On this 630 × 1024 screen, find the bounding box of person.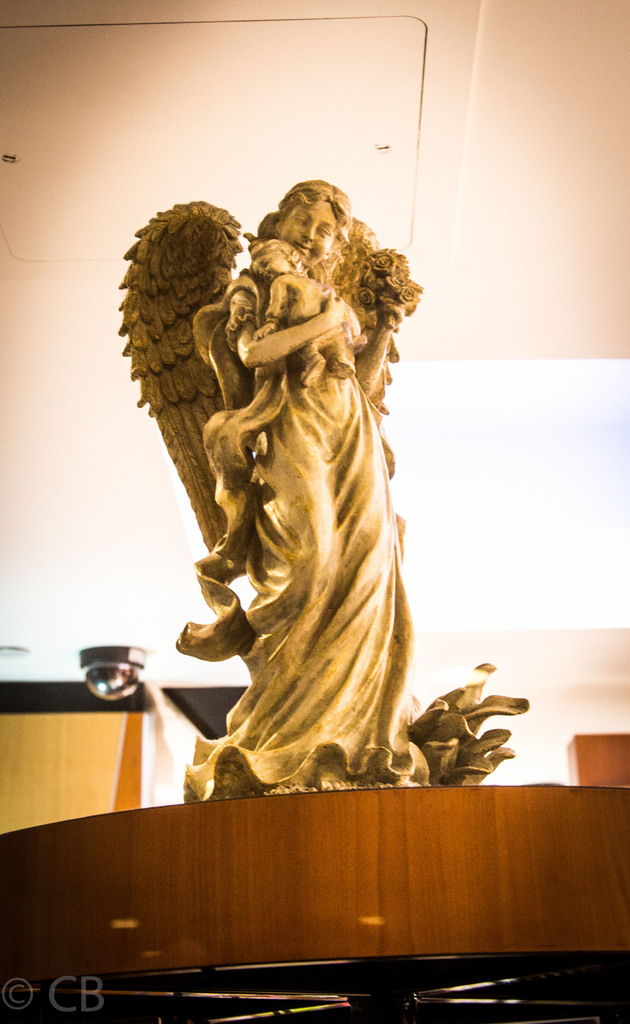
Bounding box: 174/204/443/813.
